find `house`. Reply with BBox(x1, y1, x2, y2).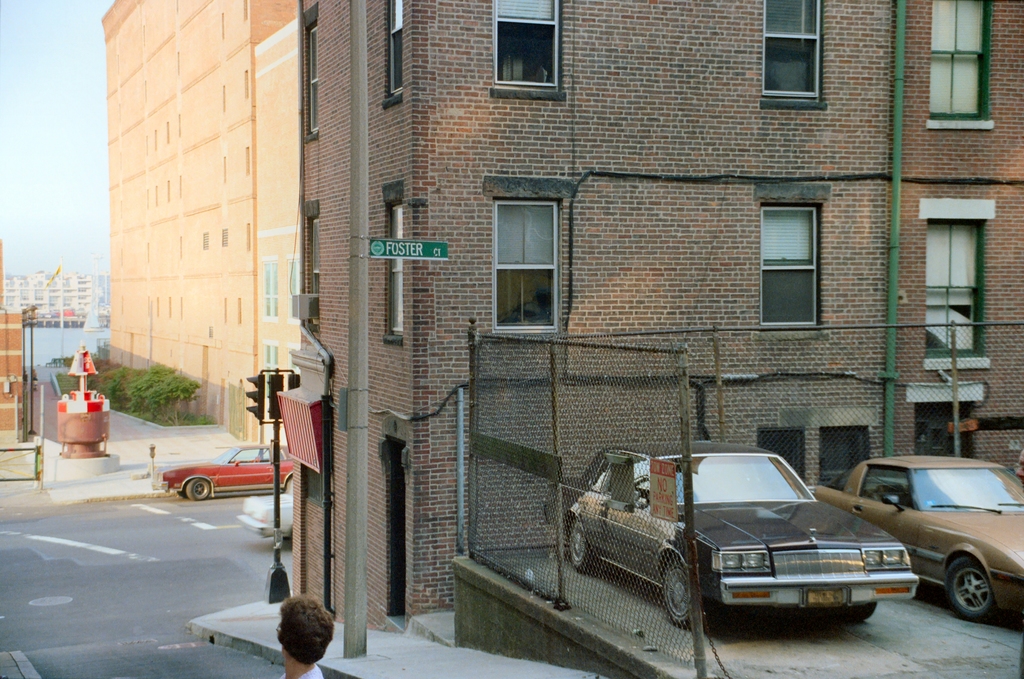
BBox(1, 262, 111, 320).
